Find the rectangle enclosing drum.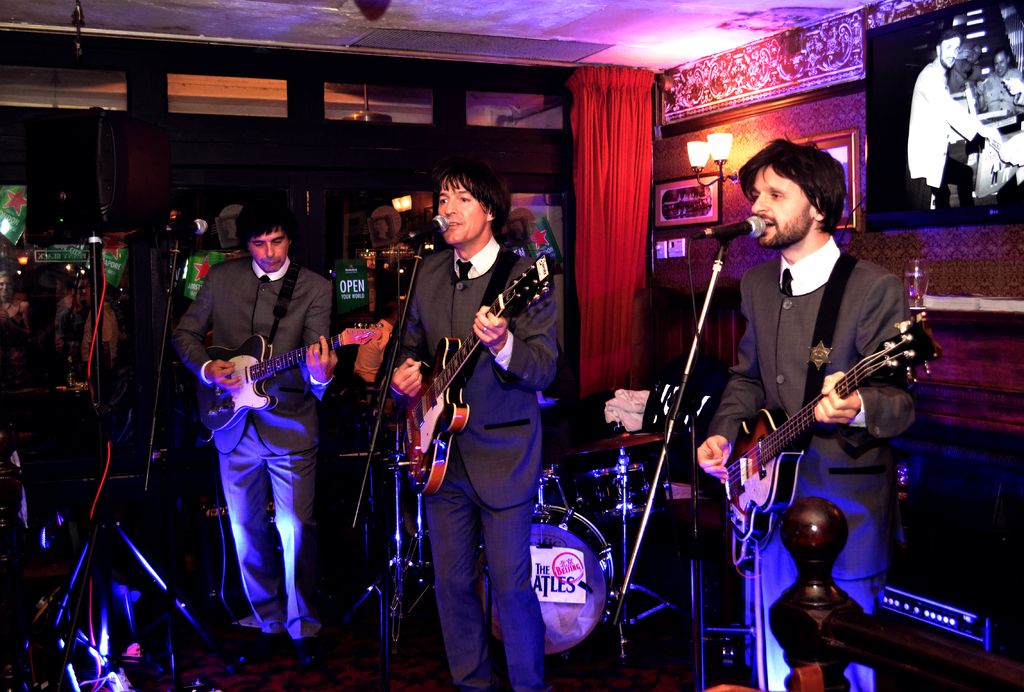
{"x1": 478, "y1": 504, "x2": 614, "y2": 657}.
